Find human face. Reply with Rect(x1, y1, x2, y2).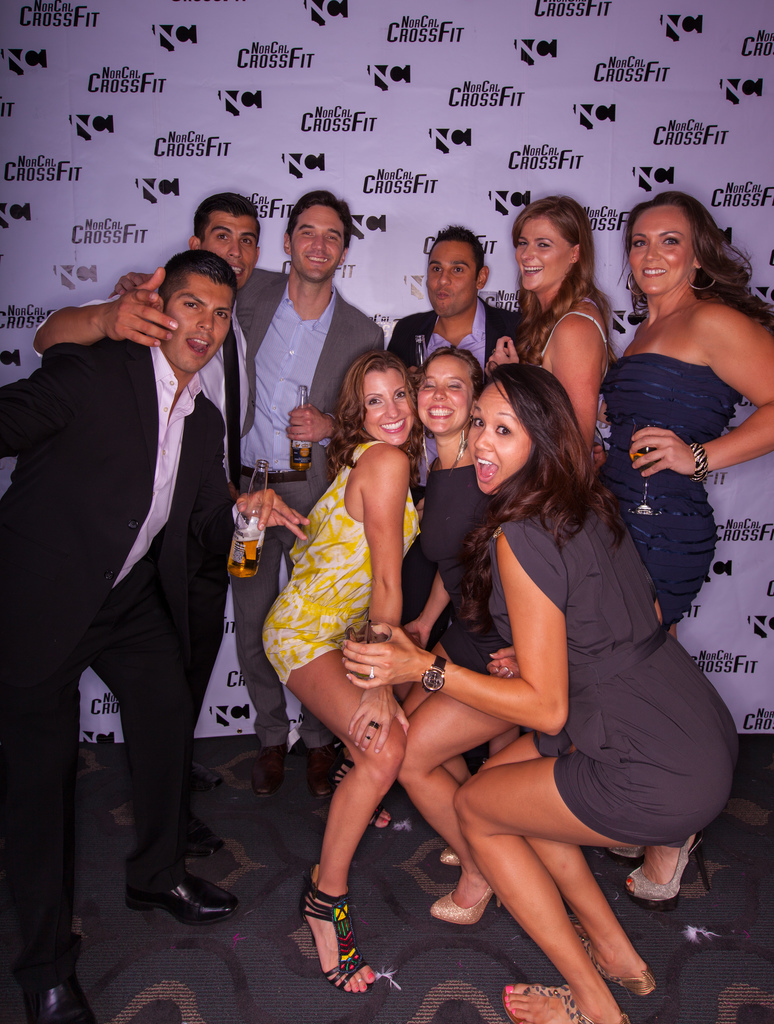
Rect(203, 214, 257, 291).
